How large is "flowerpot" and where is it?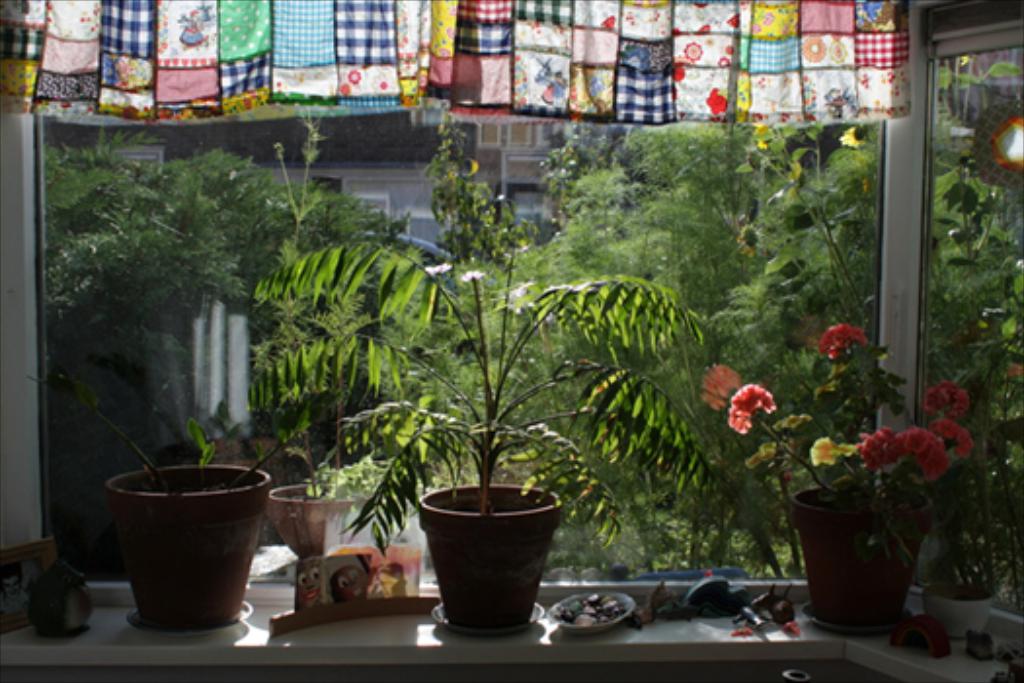
Bounding box: 271/476/363/562.
